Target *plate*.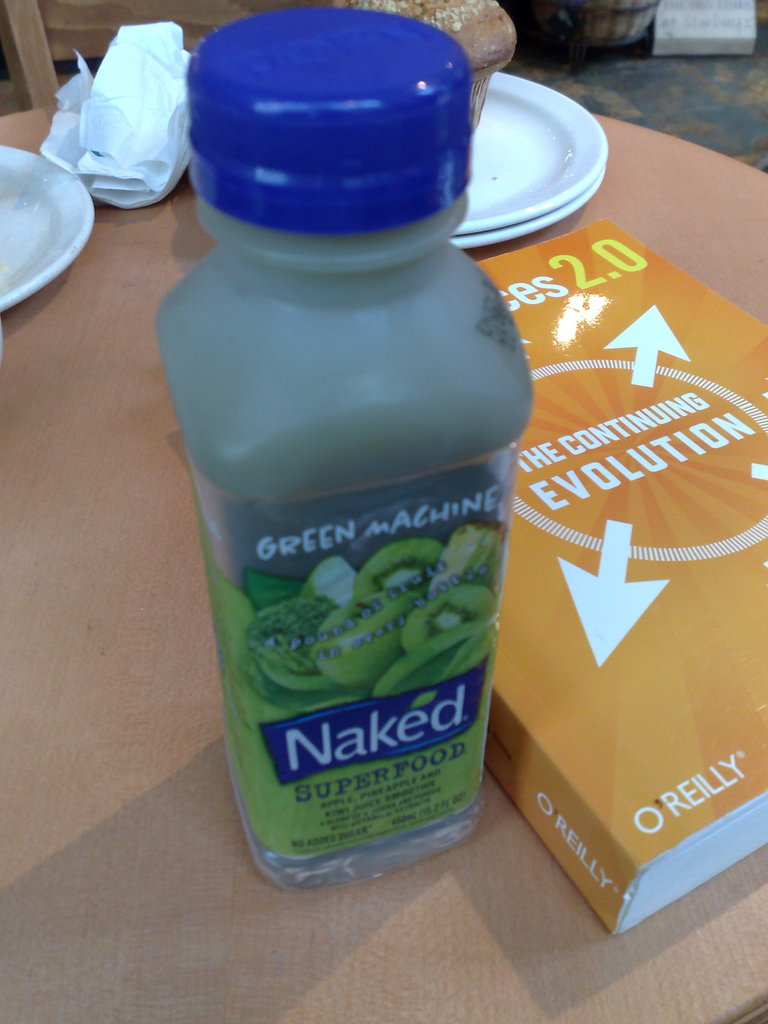
Target region: detection(475, 38, 604, 227).
